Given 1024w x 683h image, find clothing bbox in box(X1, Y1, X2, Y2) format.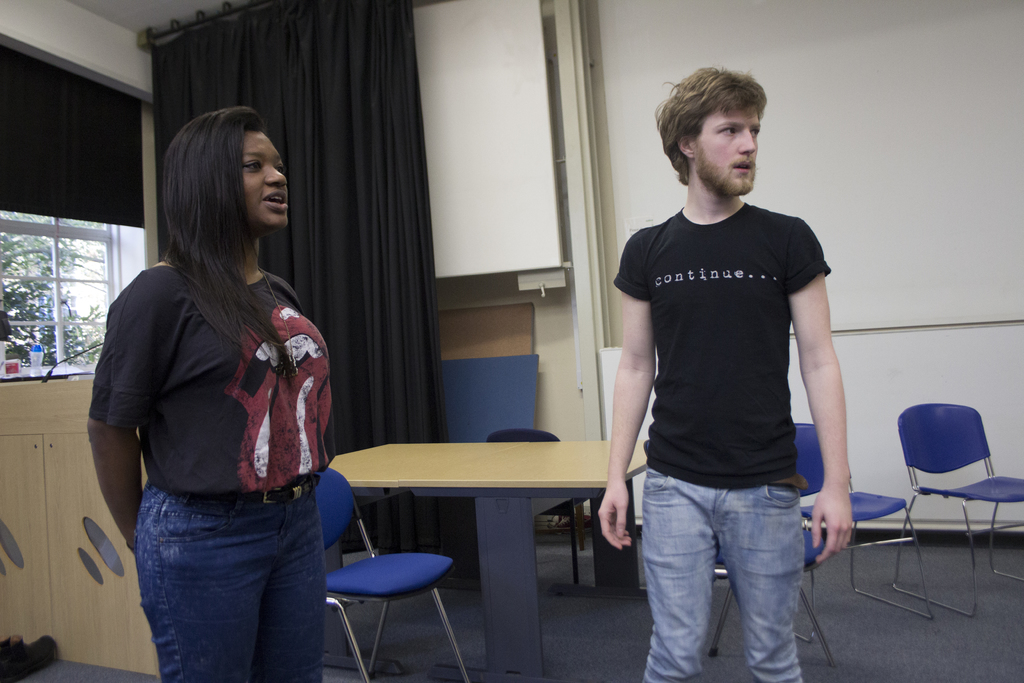
box(84, 263, 334, 497).
